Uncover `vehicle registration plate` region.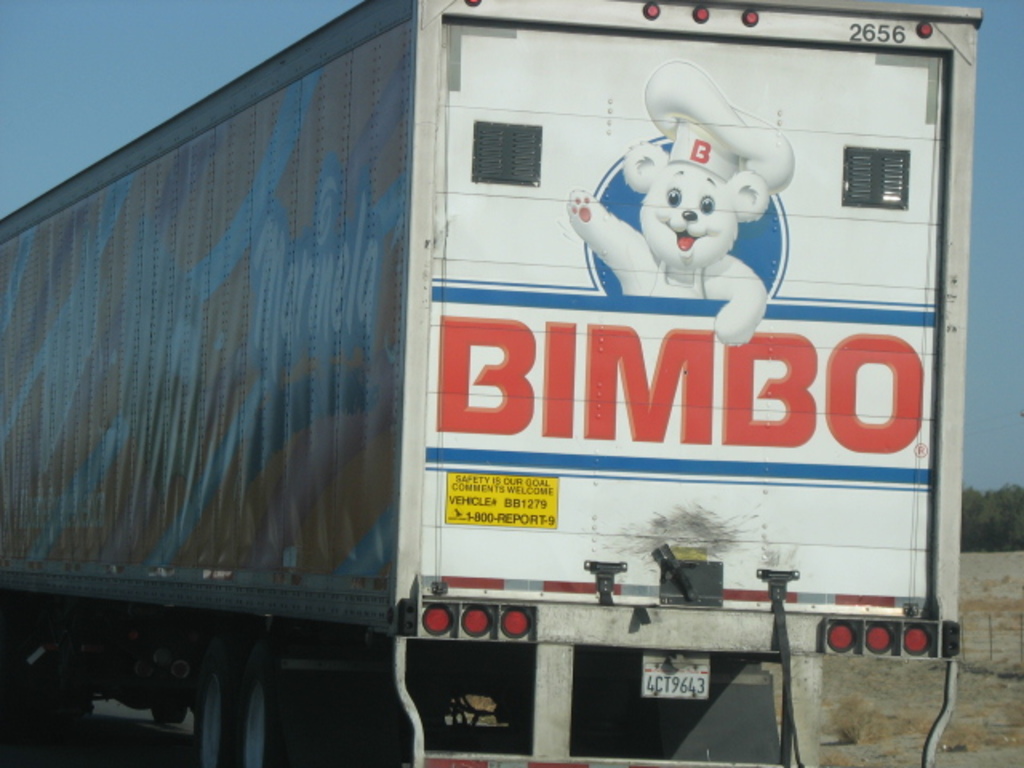
Uncovered: 635,648,715,701.
